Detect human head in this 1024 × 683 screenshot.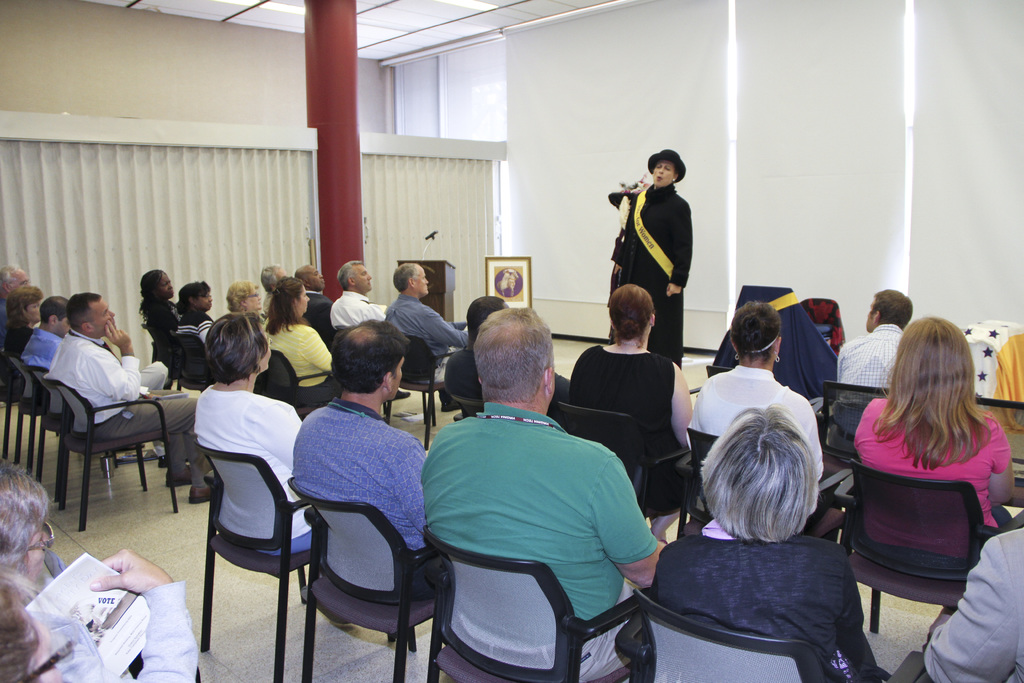
Detection: bbox(656, 149, 682, 187).
